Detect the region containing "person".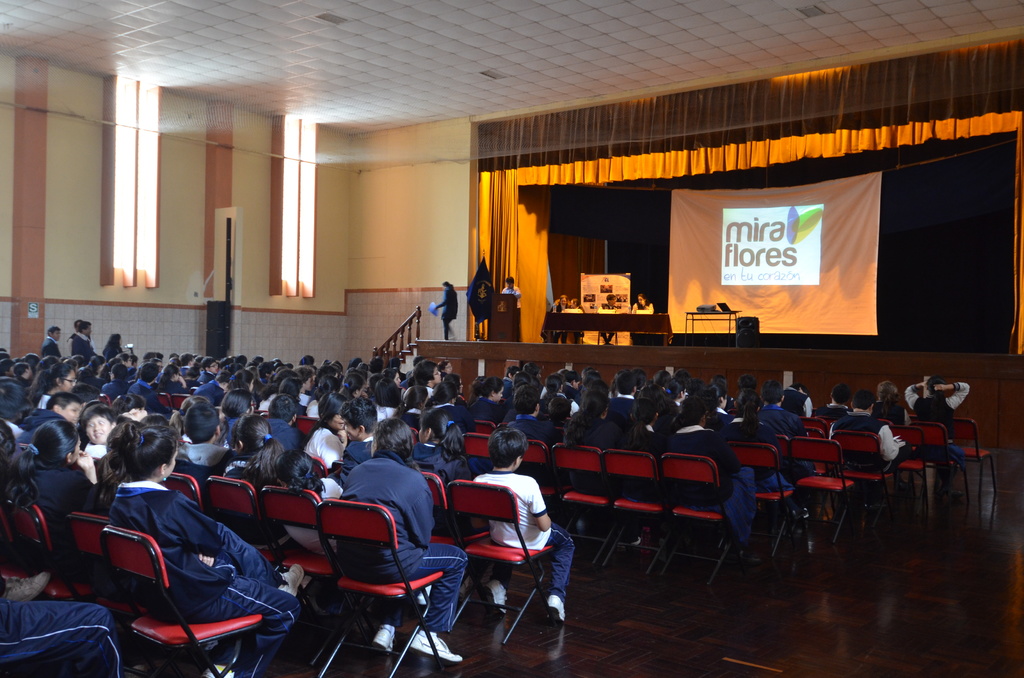
x1=305 y1=385 x2=354 y2=459.
